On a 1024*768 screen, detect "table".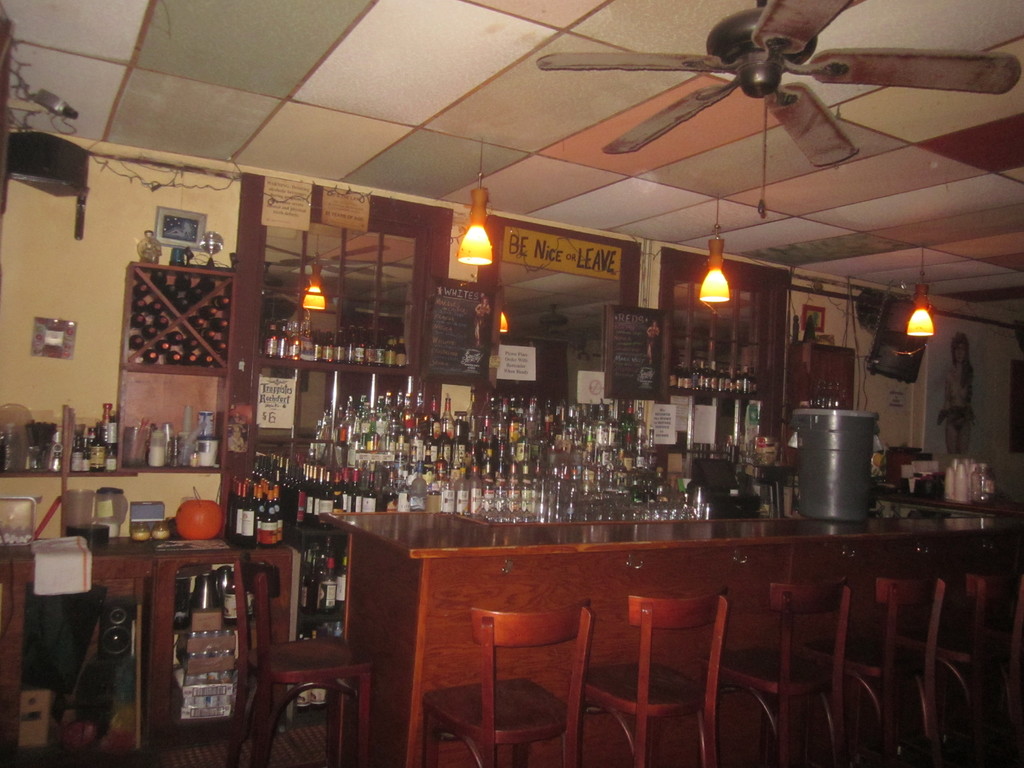
locate(310, 505, 1023, 767).
